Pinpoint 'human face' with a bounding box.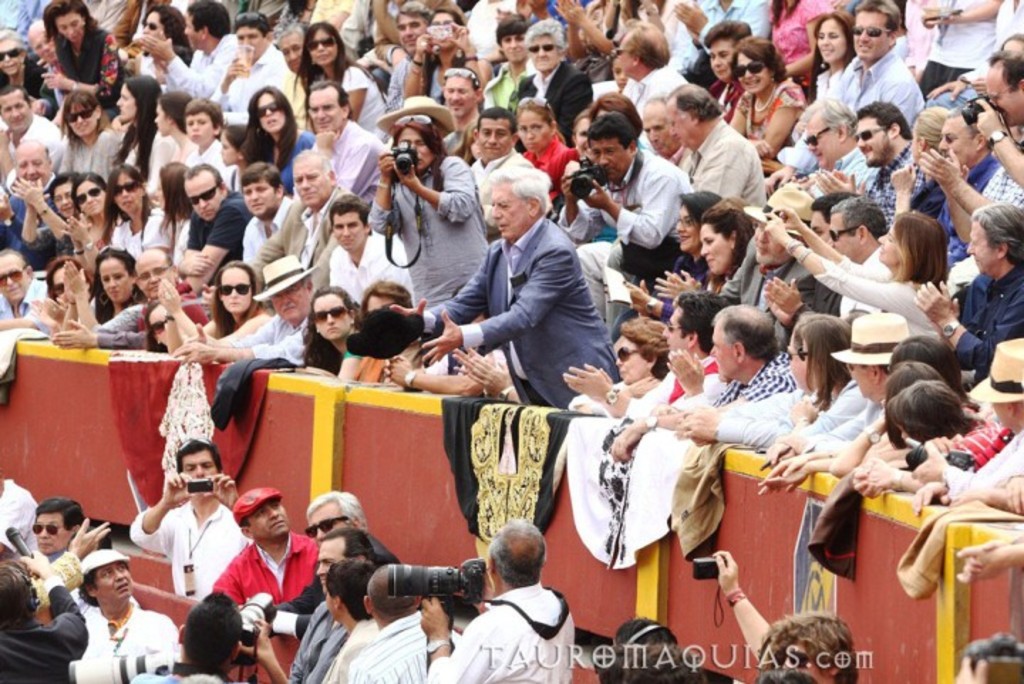
235,28,265,58.
